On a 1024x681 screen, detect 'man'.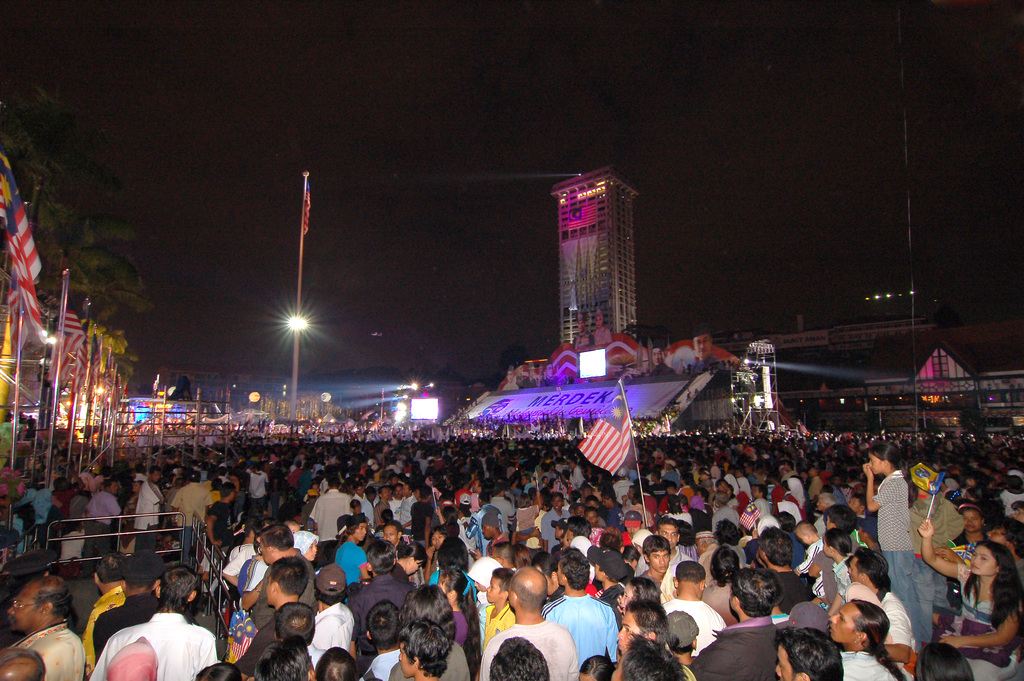
{"x1": 656, "y1": 517, "x2": 691, "y2": 563}.
